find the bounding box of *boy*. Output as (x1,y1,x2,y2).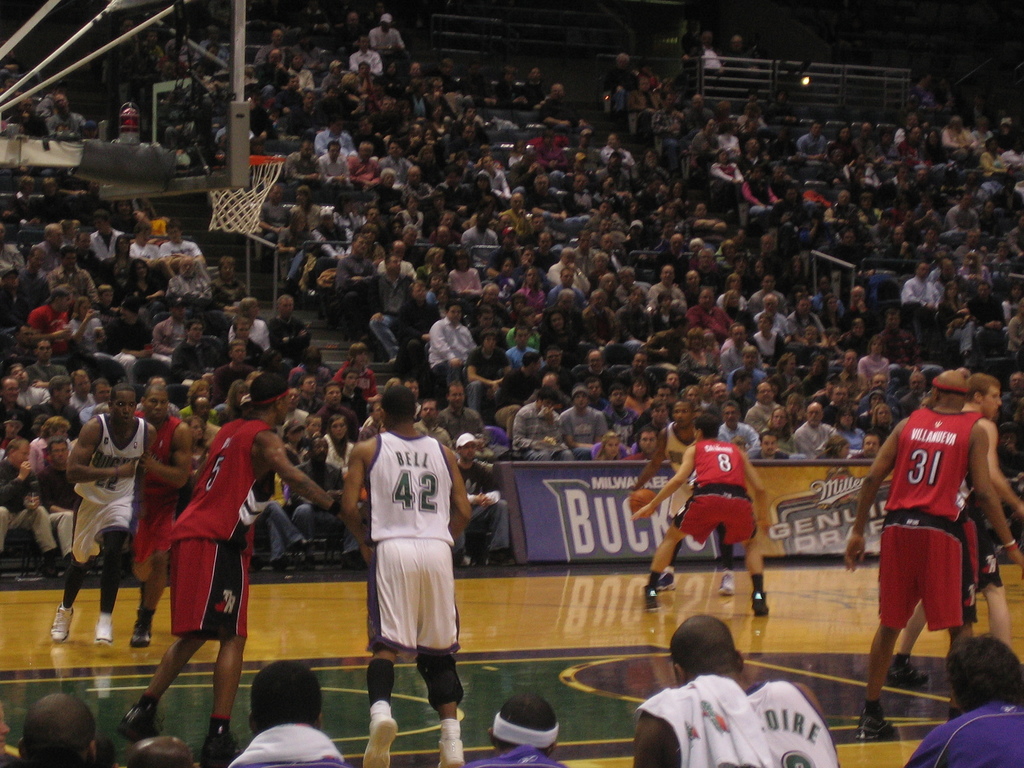
(161,219,201,260).
